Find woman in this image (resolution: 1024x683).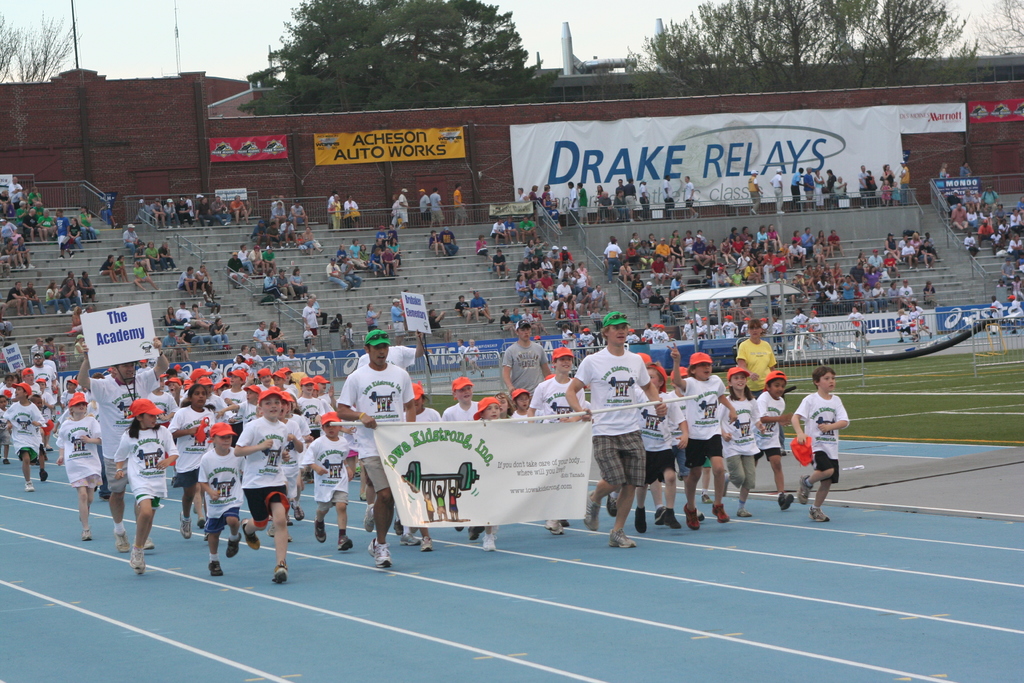
[75,270,97,302].
